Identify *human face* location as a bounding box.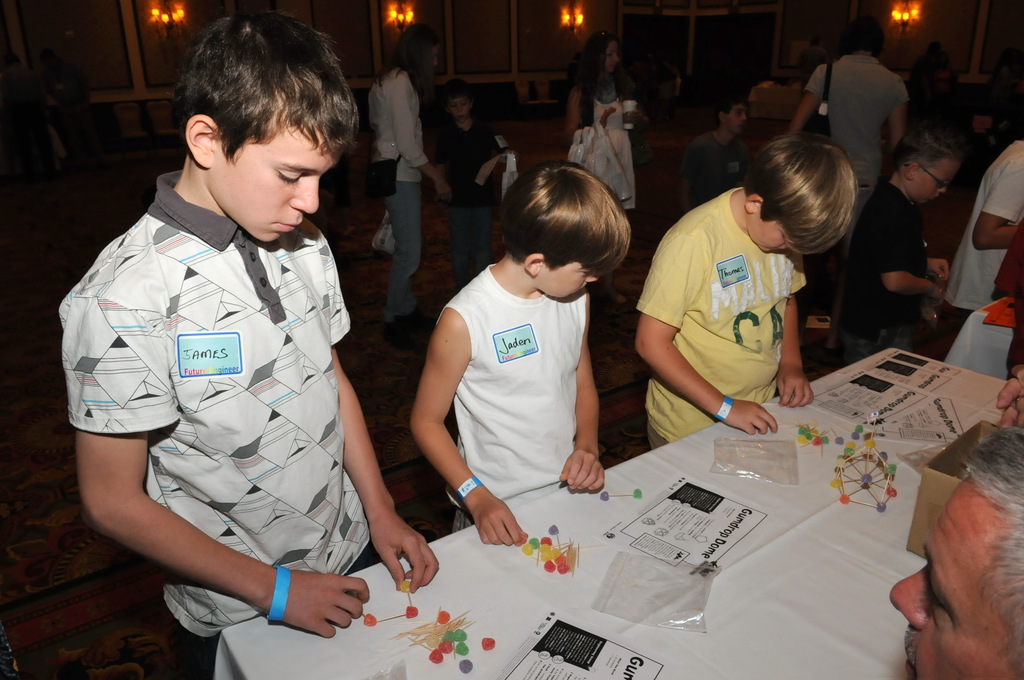
<region>221, 109, 349, 244</region>.
